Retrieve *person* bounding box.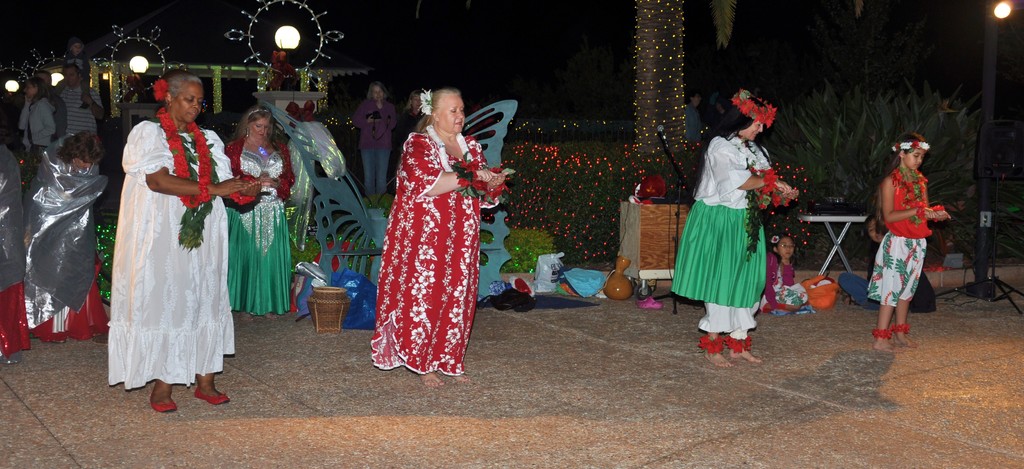
Bounding box: {"x1": 108, "y1": 72, "x2": 273, "y2": 412}.
